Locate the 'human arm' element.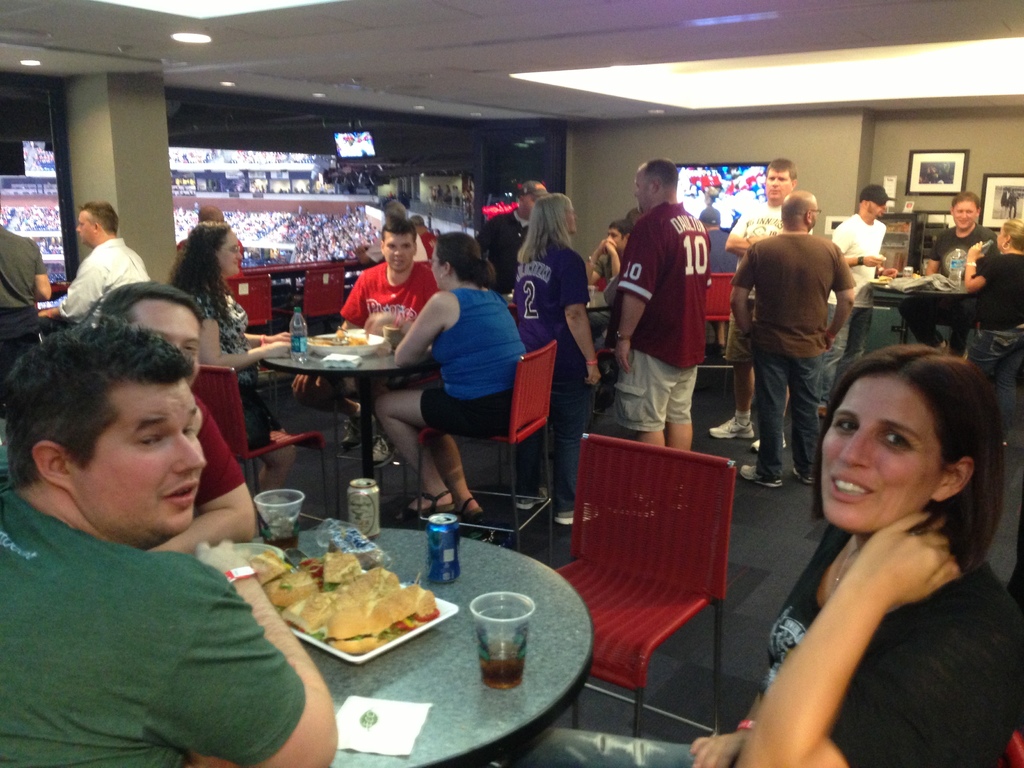
Element bbox: (left=601, top=234, right=620, bottom=280).
